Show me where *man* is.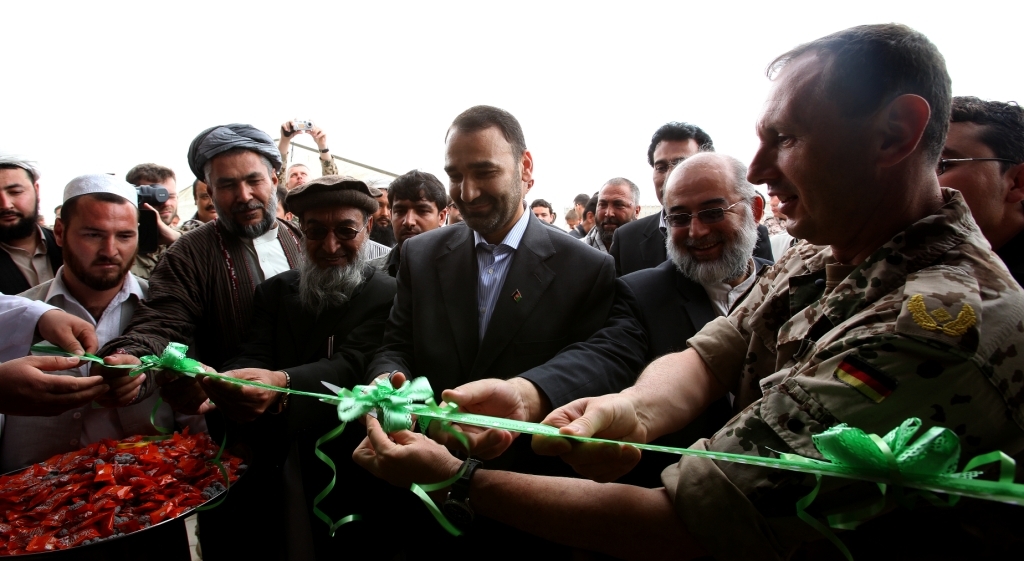
*man* is at bbox(368, 105, 625, 560).
